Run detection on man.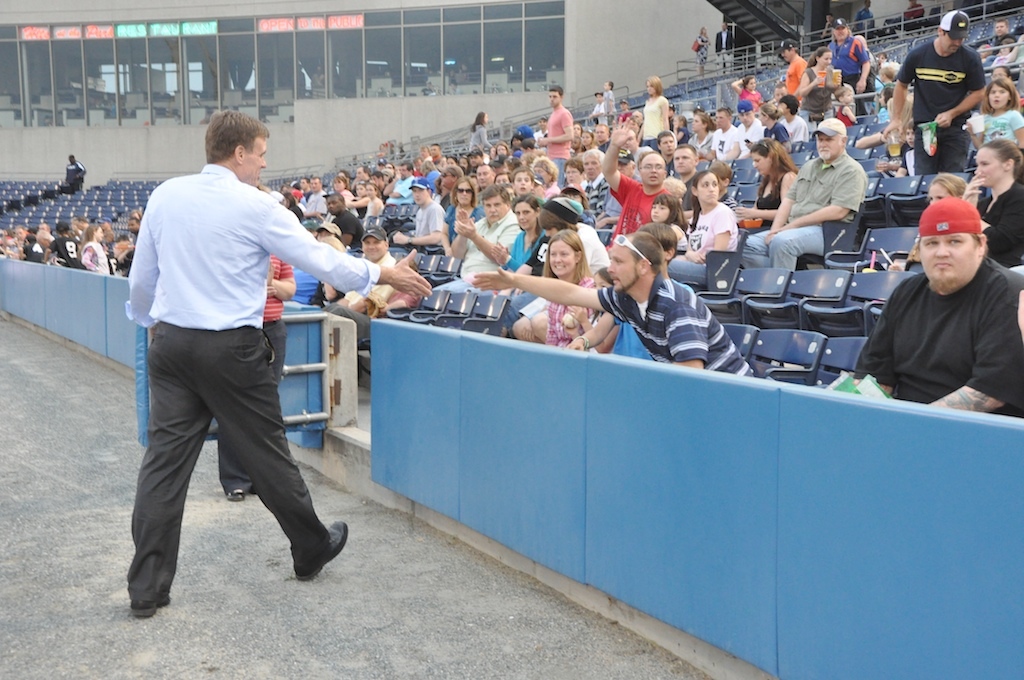
Result: [x1=474, y1=230, x2=756, y2=378].
